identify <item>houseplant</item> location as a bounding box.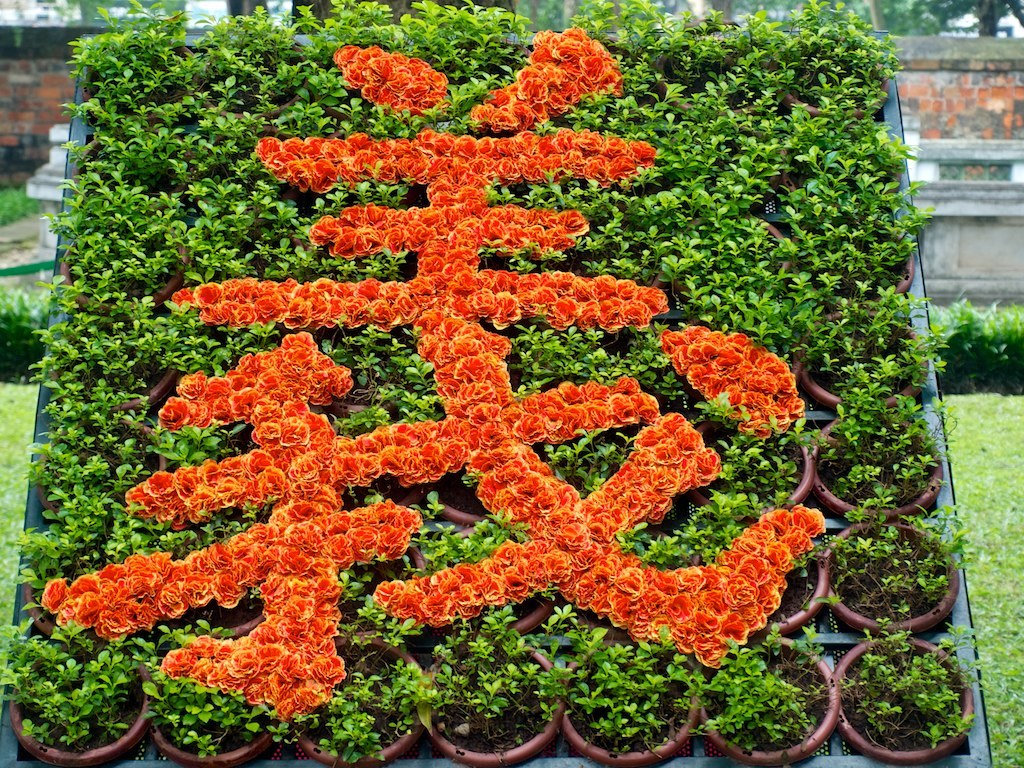
[8, 636, 165, 757].
